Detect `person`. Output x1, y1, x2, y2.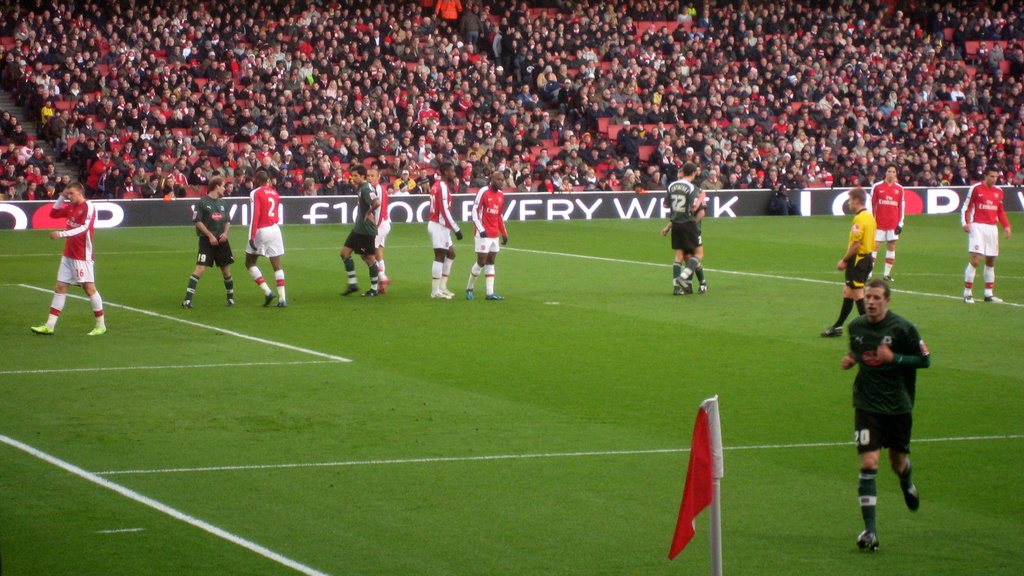
820, 190, 878, 331.
